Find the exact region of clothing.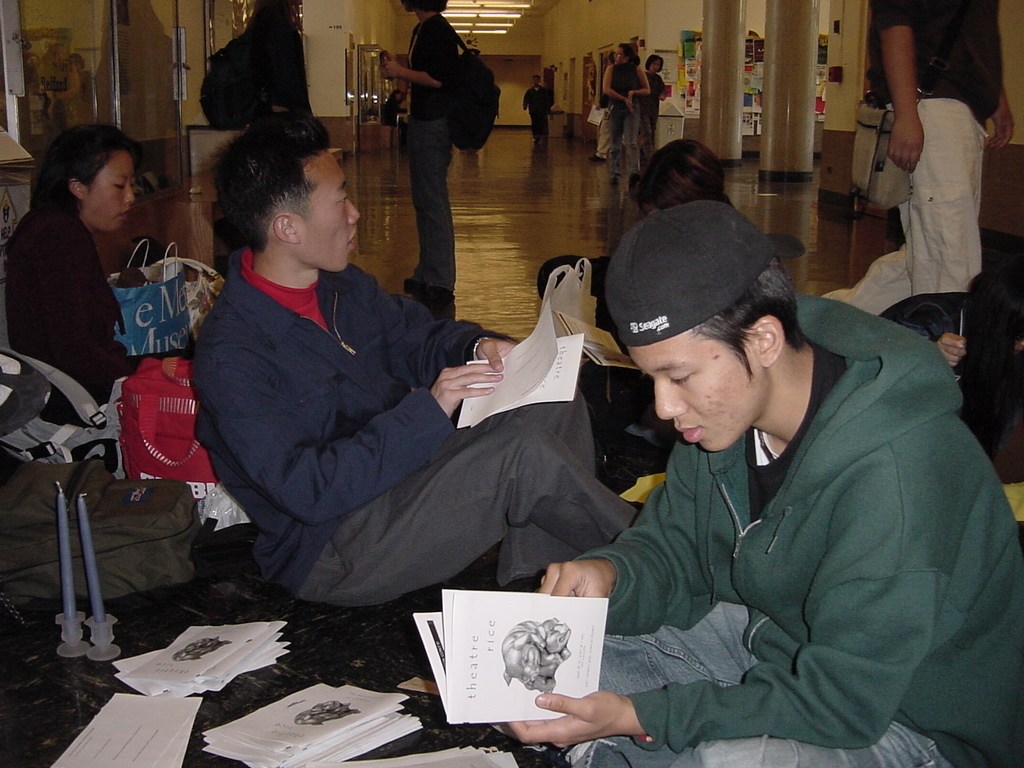
Exact region: 397,3,457,290.
